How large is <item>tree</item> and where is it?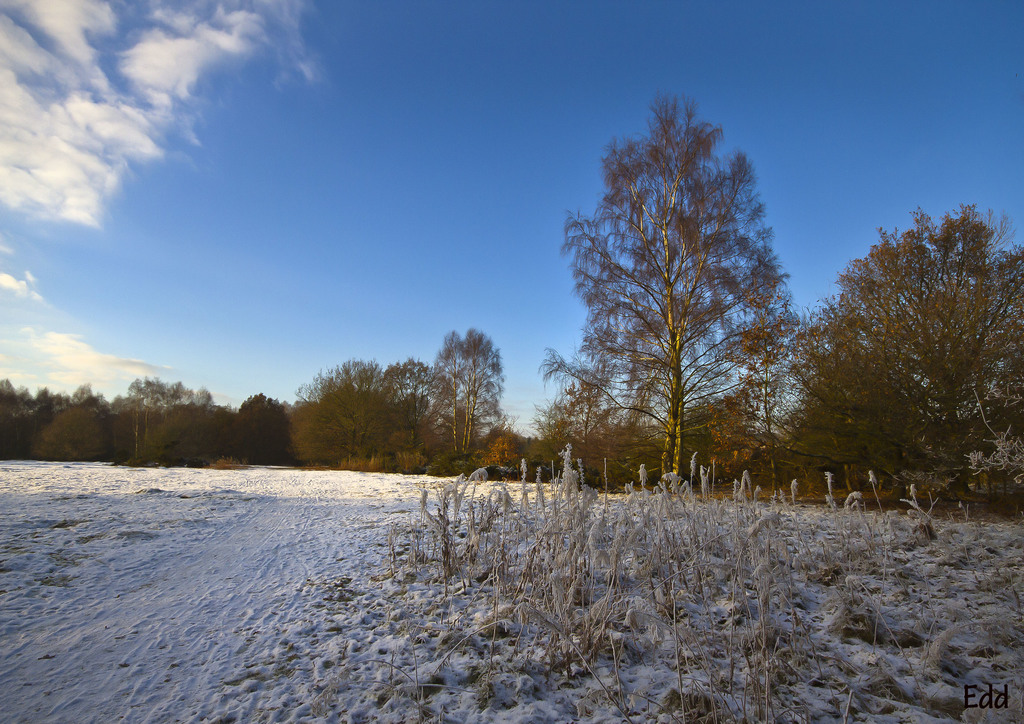
Bounding box: [left=520, top=369, right=632, bottom=484].
